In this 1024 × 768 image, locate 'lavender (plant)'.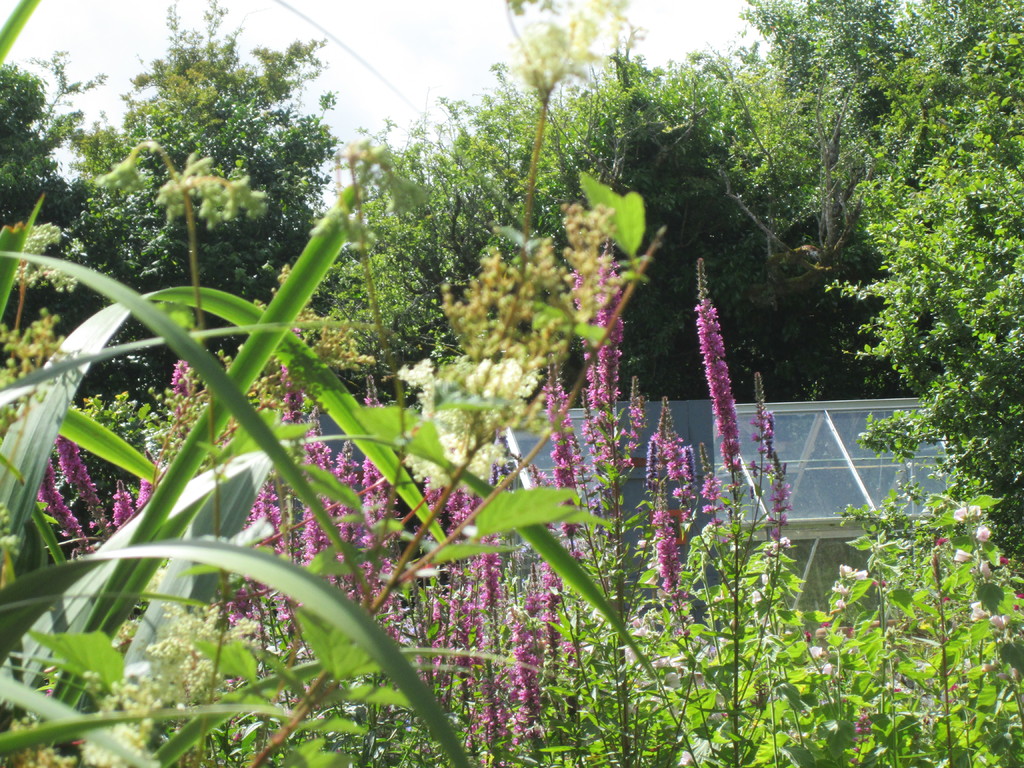
Bounding box: pyautogui.locateOnScreen(536, 368, 579, 560).
